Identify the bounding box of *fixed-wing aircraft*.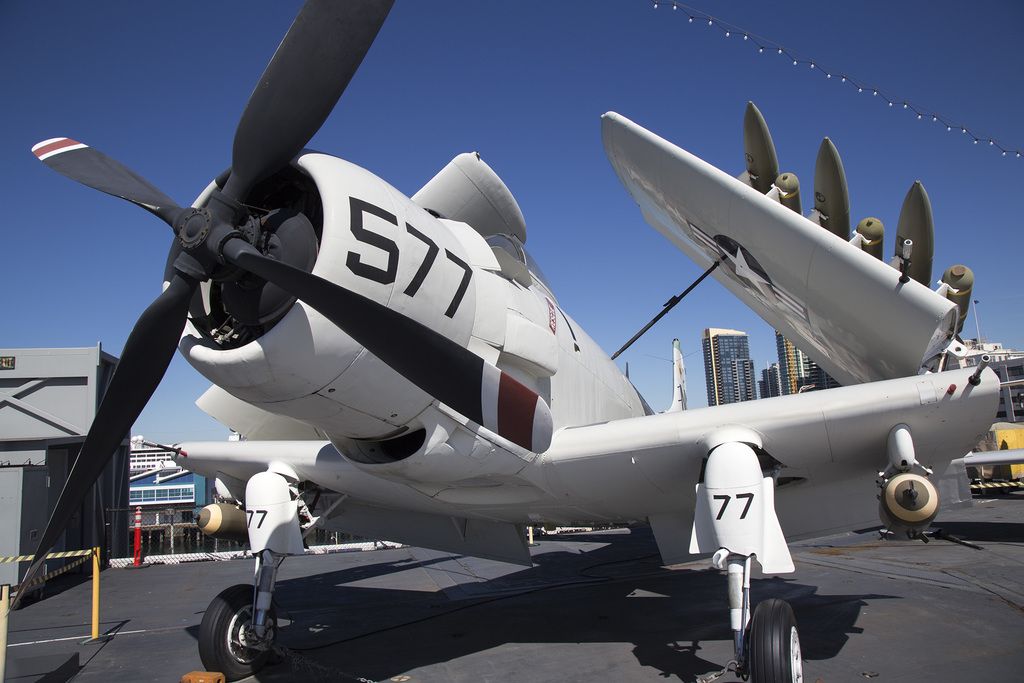
bbox=(5, 0, 1023, 681).
